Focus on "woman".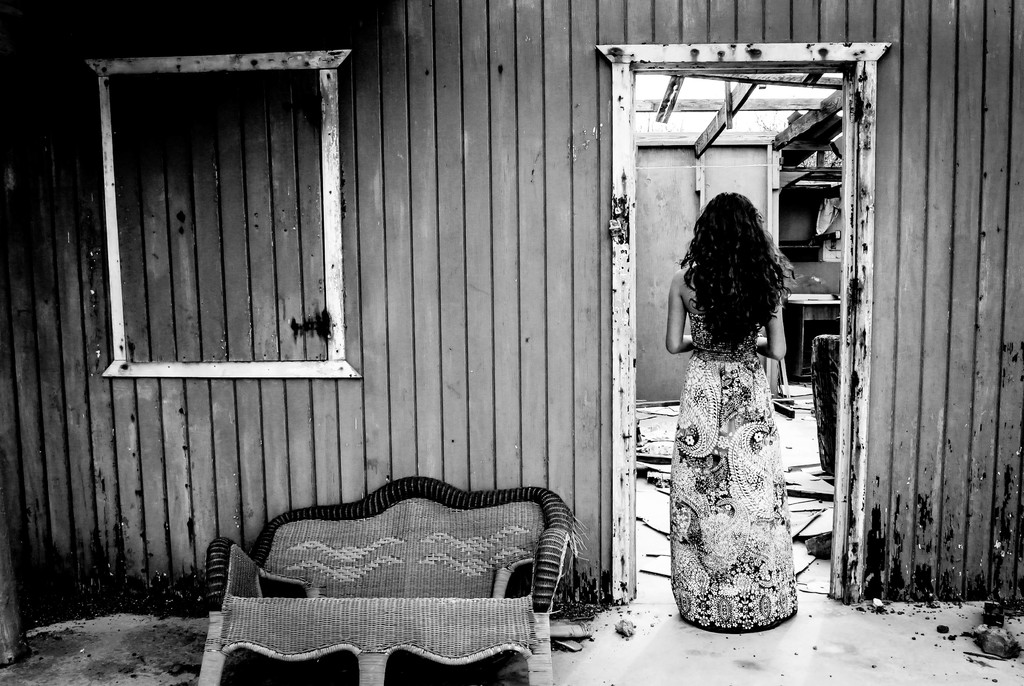
Focused at rect(660, 161, 822, 642).
